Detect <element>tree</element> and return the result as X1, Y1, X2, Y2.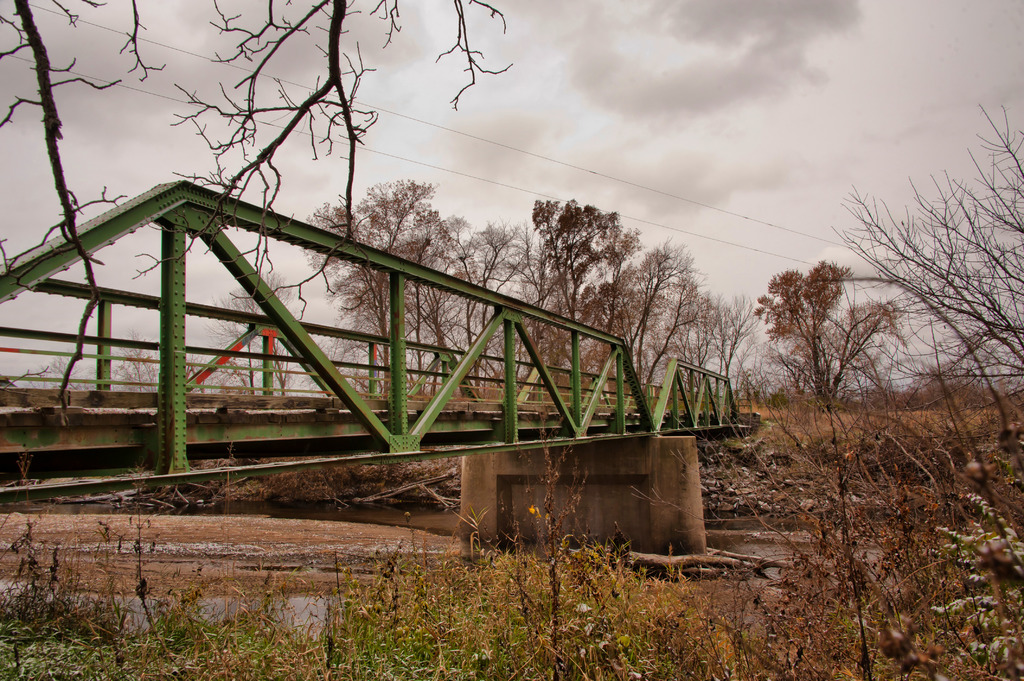
744, 257, 908, 408.
